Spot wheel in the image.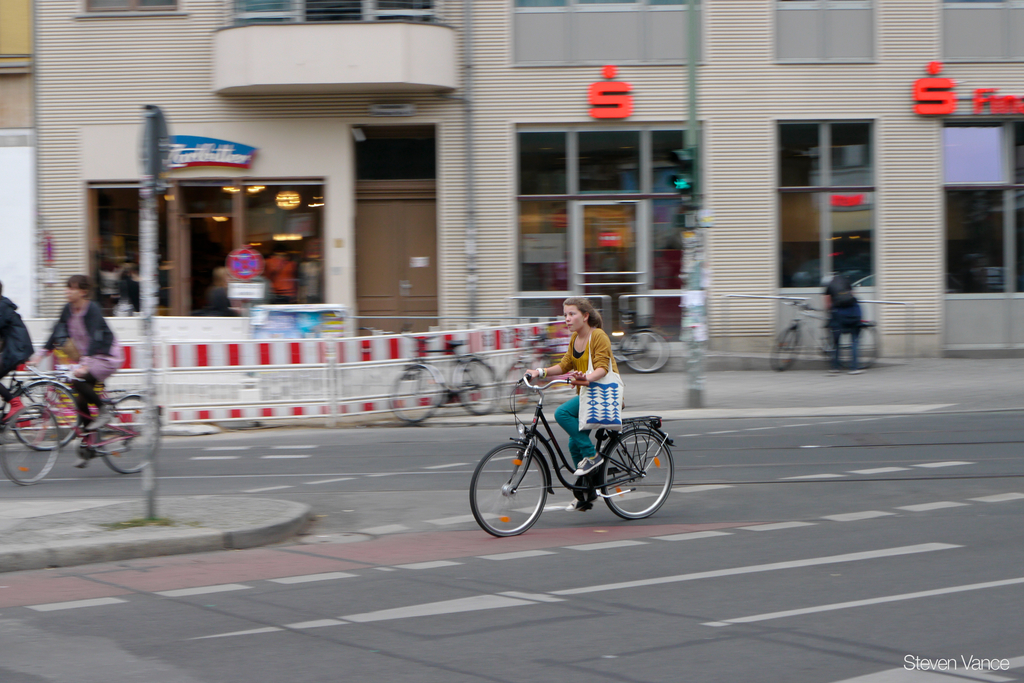
wheel found at box=[770, 320, 803, 374].
